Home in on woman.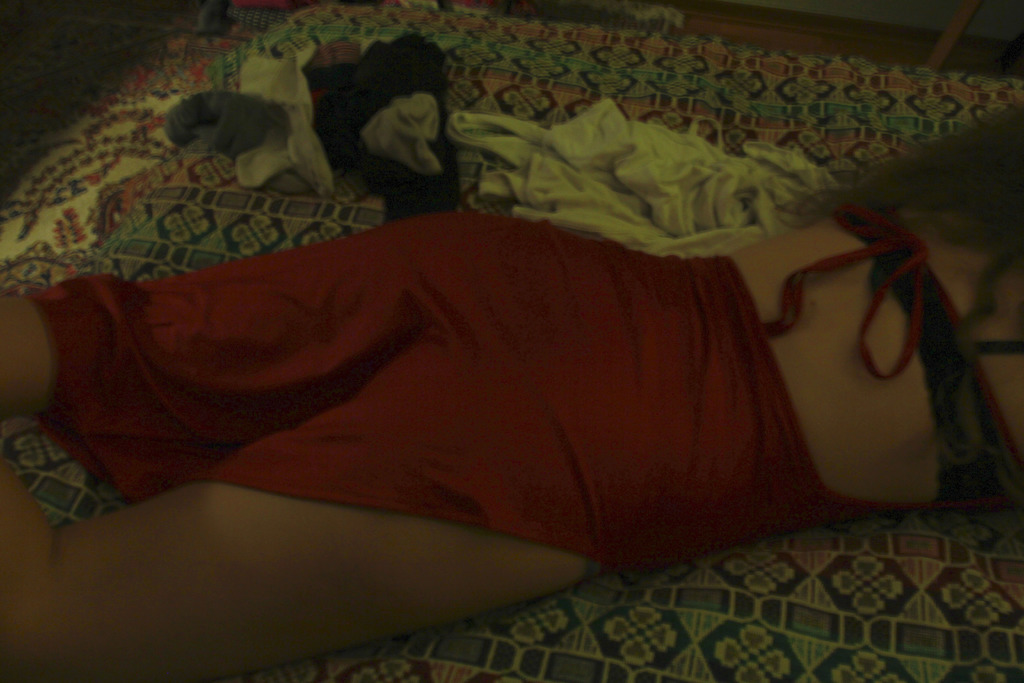
Homed in at bbox=[0, 40, 961, 643].
